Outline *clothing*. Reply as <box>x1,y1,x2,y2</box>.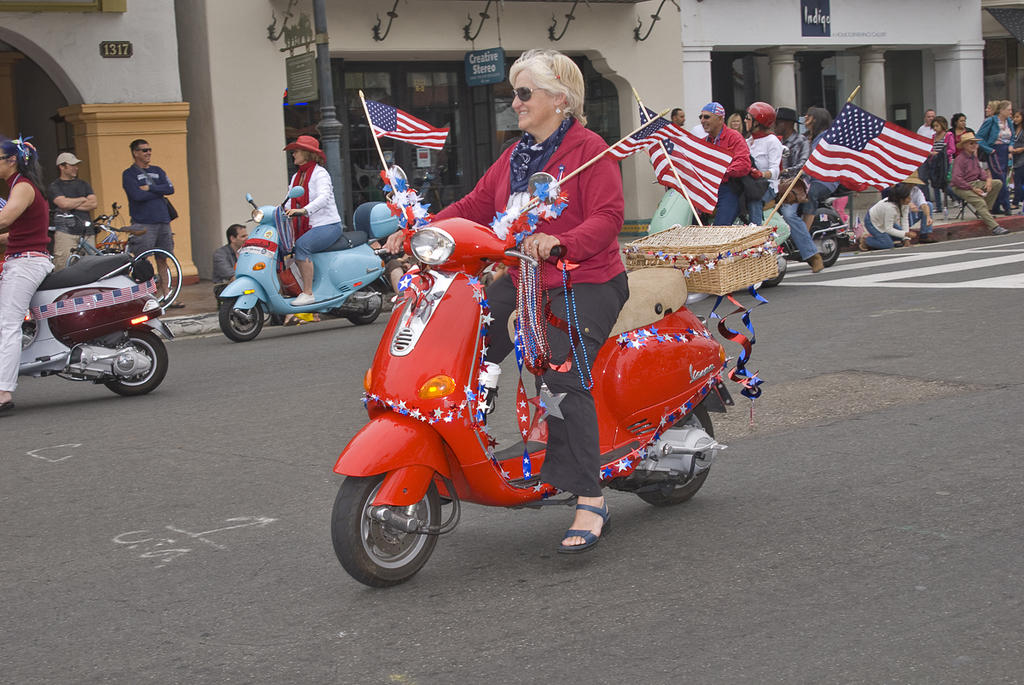
<box>52,178,96,267</box>.
